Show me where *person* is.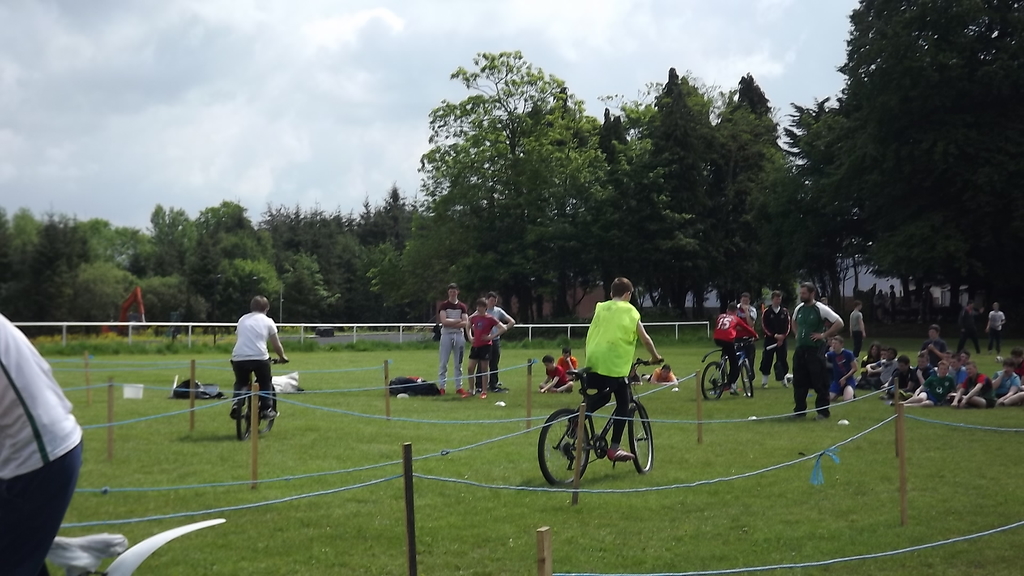
*person* is at bbox=(818, 294, 829, 307).
